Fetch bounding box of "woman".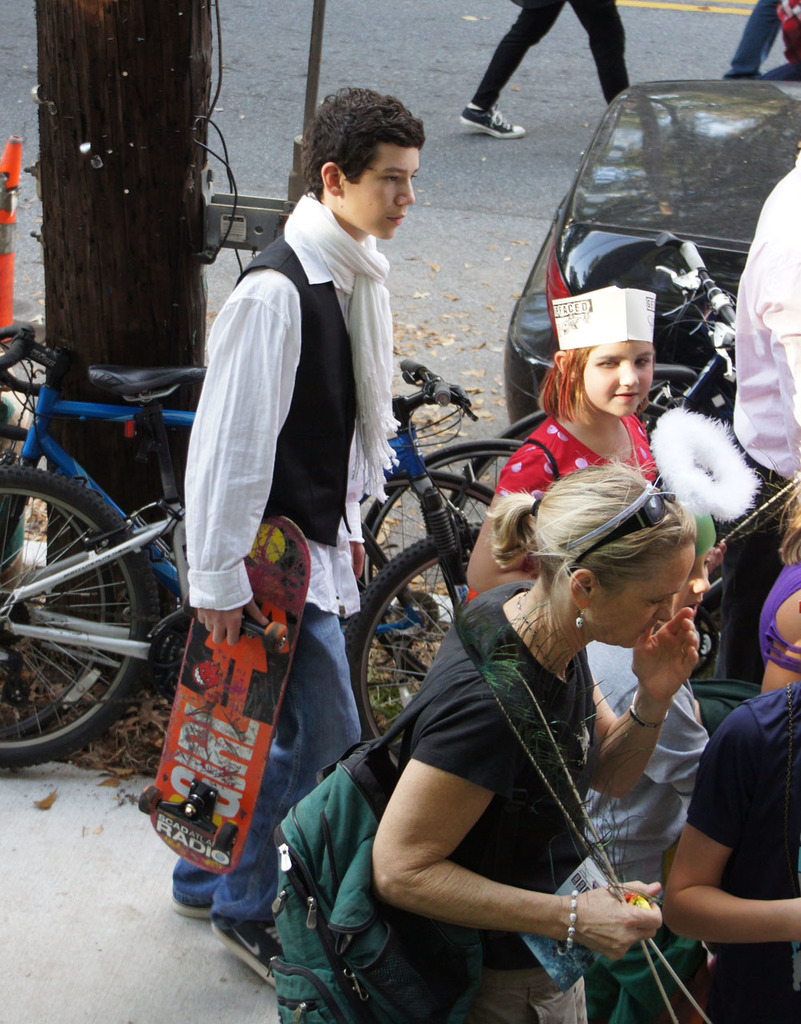
Bbox: pyautogui.locateOnScreen(304, 385, 718, 1023).
